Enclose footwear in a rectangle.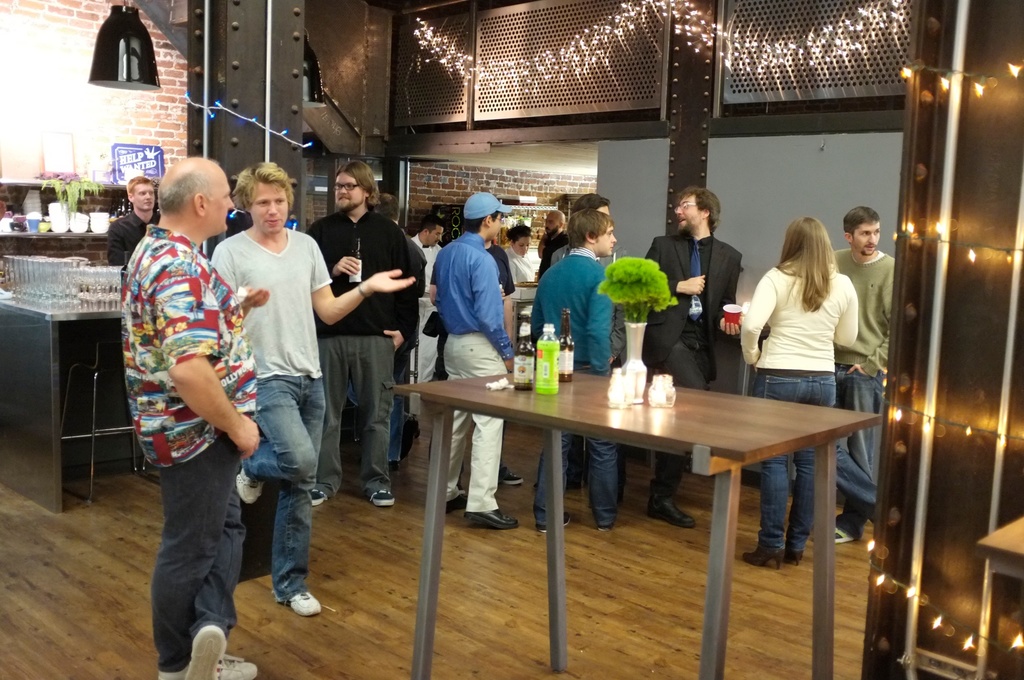
box(373, 499, 396, 509).
